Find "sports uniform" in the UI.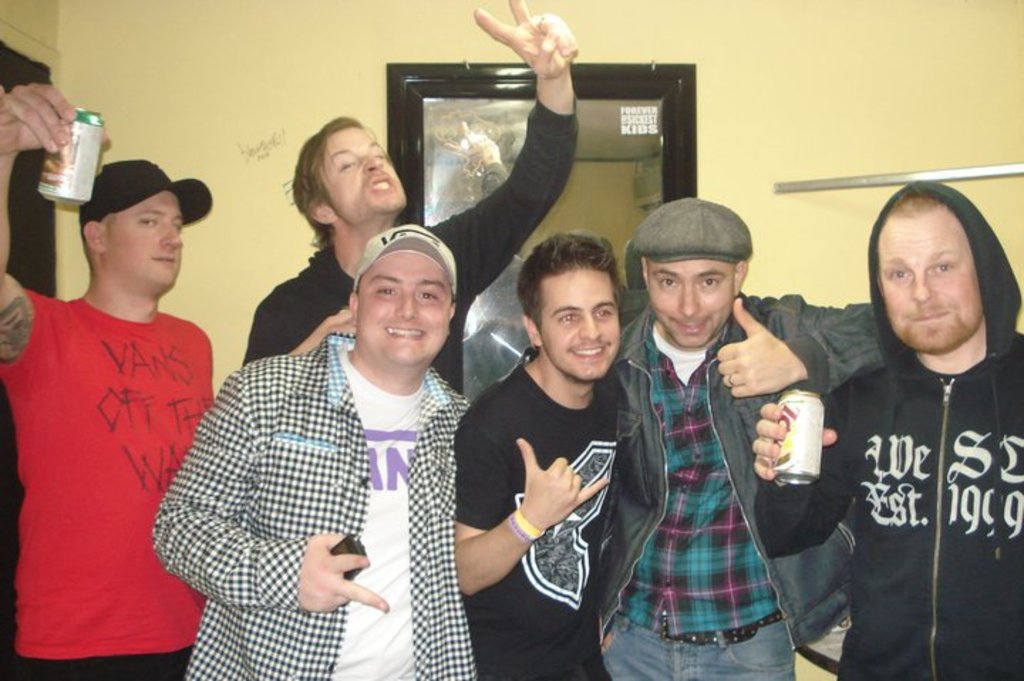
UI element at x1=789 y1=178 x2=1023 y2=660.
